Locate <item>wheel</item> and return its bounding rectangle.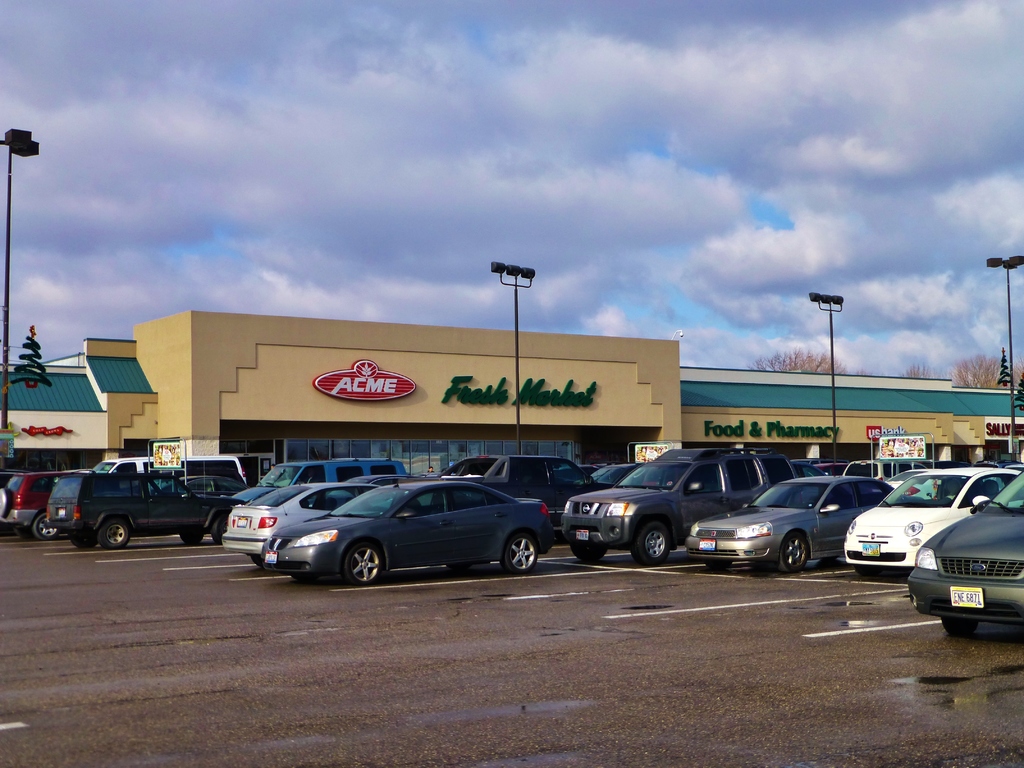
(left=568, top=544, right=609, bottom=560).
